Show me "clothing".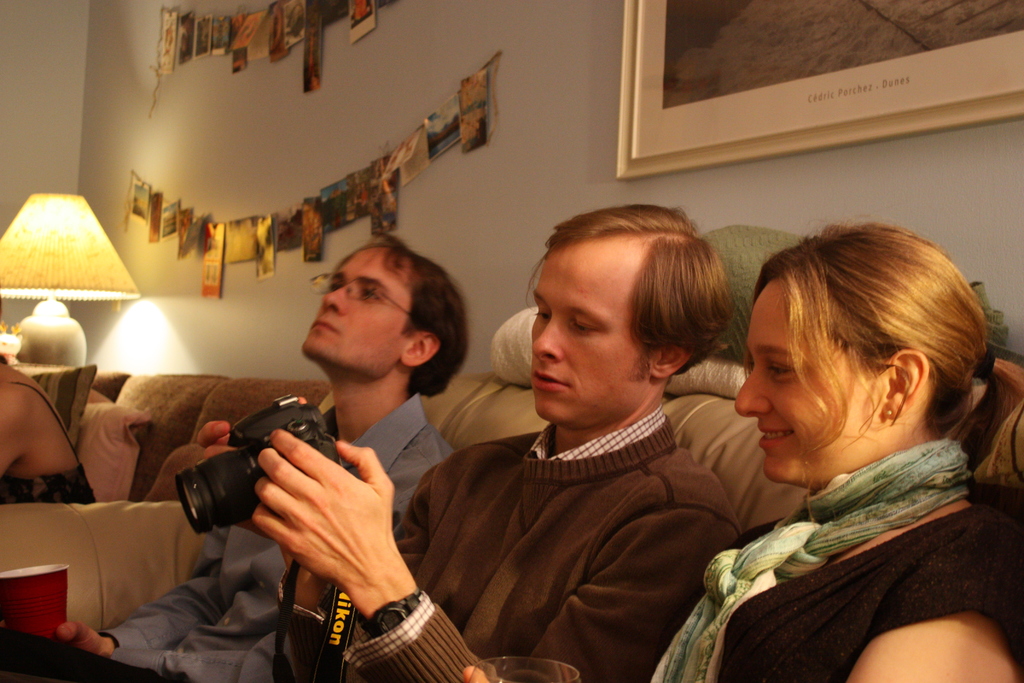
"clothing" is here: <box>273,399,735,682</box>.
